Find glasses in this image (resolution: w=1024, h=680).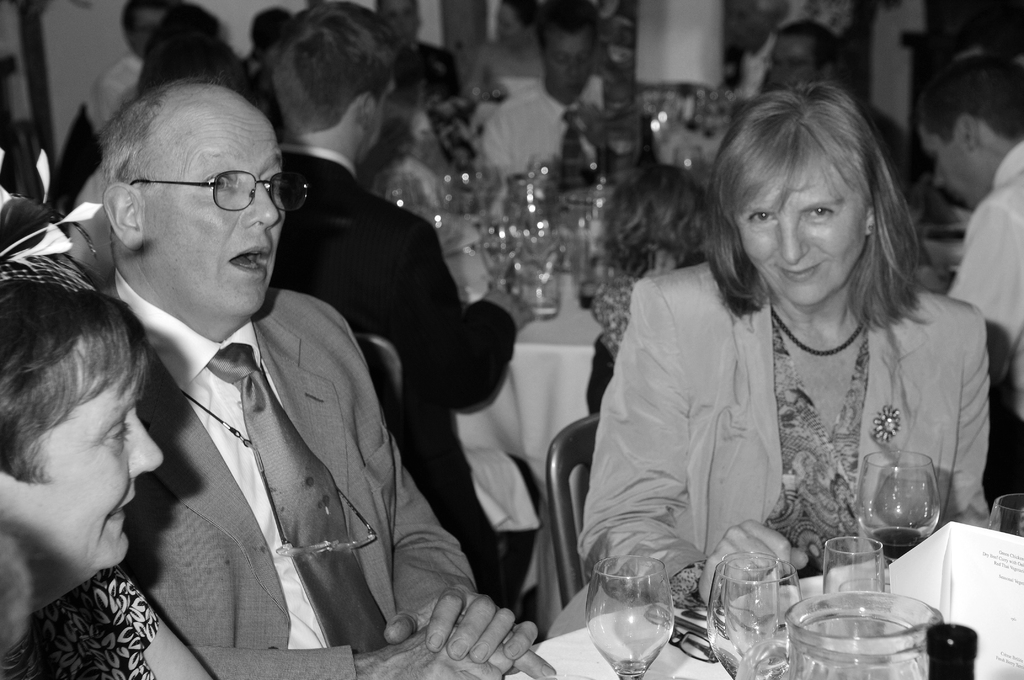
pyautogui.locateOnScreen(760, 55, 822, 72).
